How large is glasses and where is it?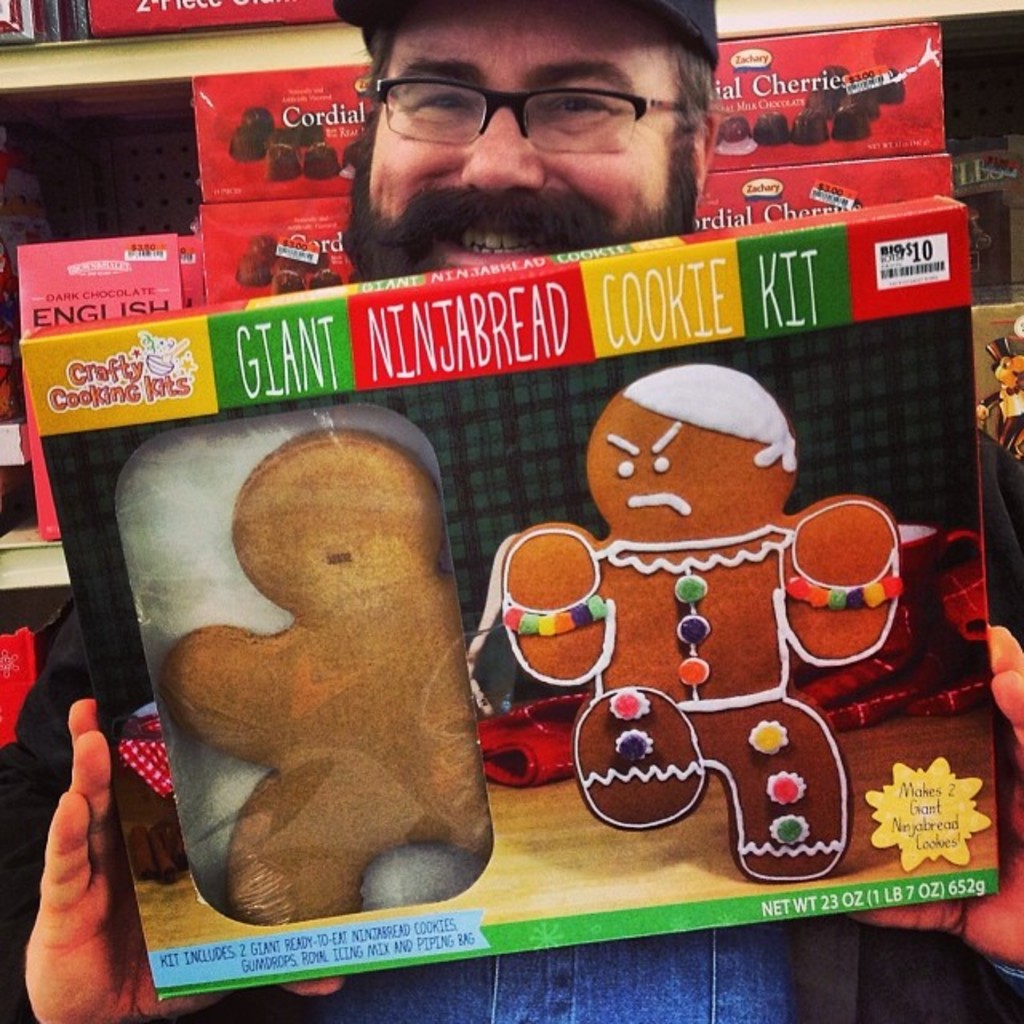
Bounding box: 373, 74, 696, 154.
